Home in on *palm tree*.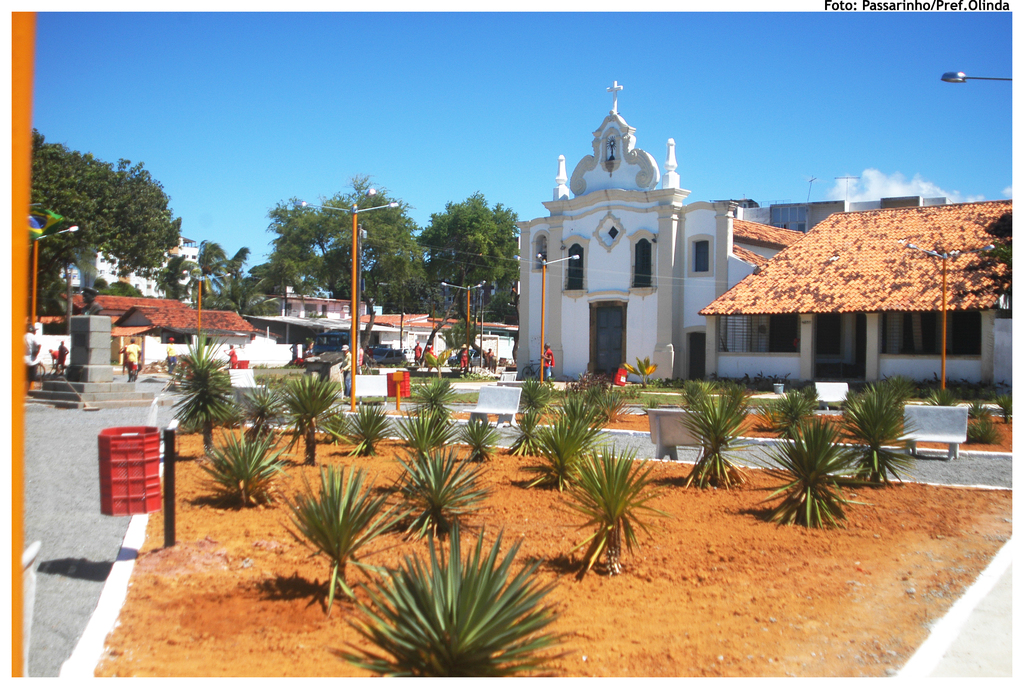
Homed in at crop(335, 401, 387, 496).
